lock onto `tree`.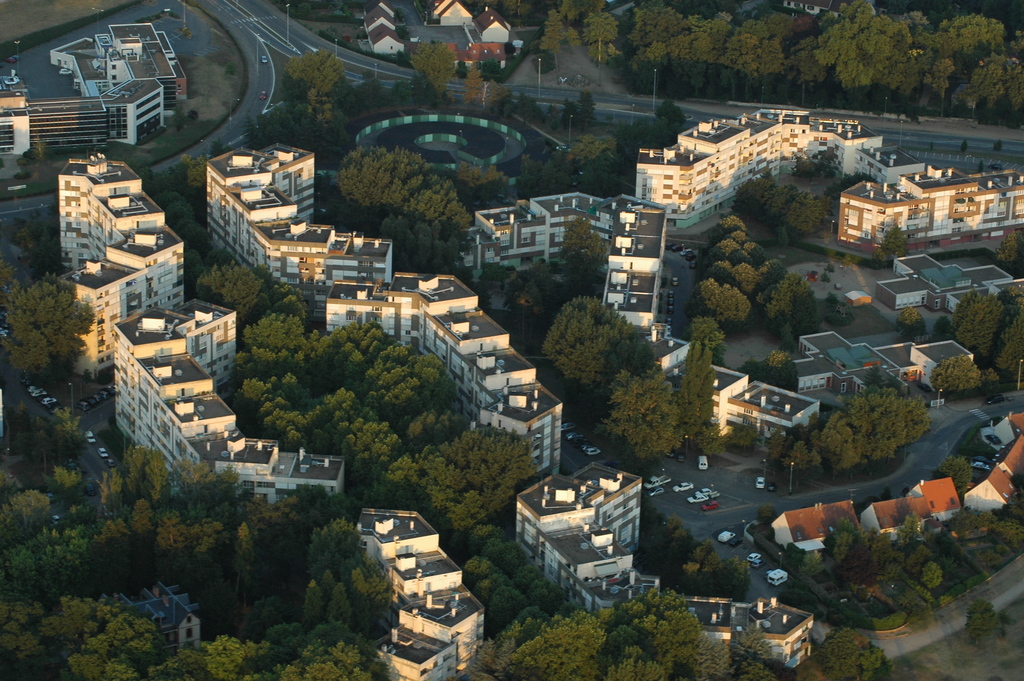
Locked: box=[184, 152, 213, 193].
